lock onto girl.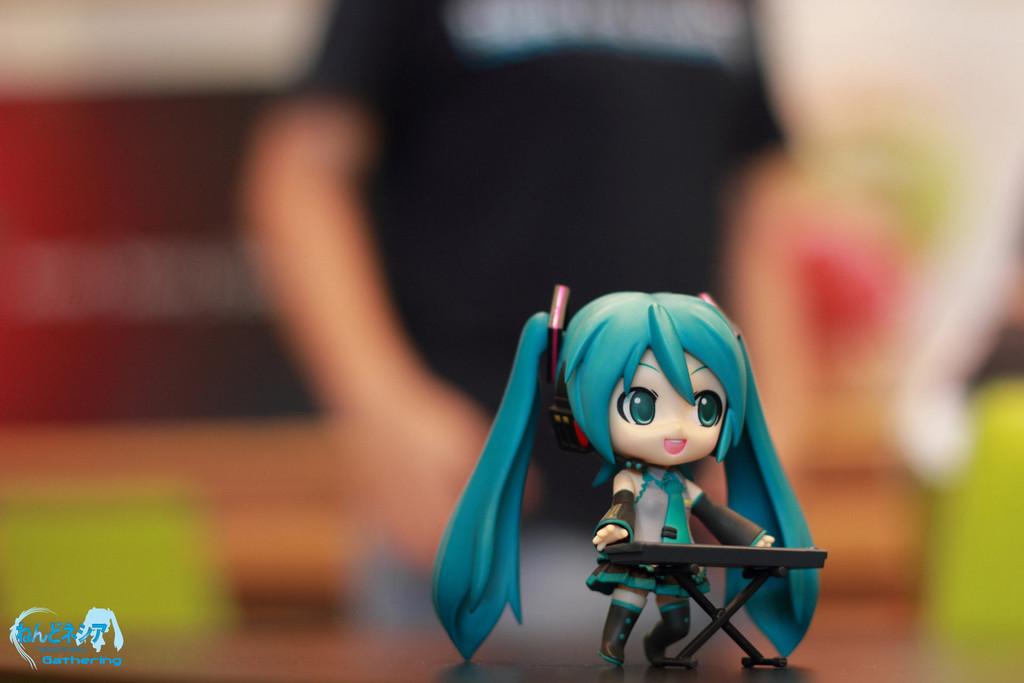
Locked: (430,284,819,670).
